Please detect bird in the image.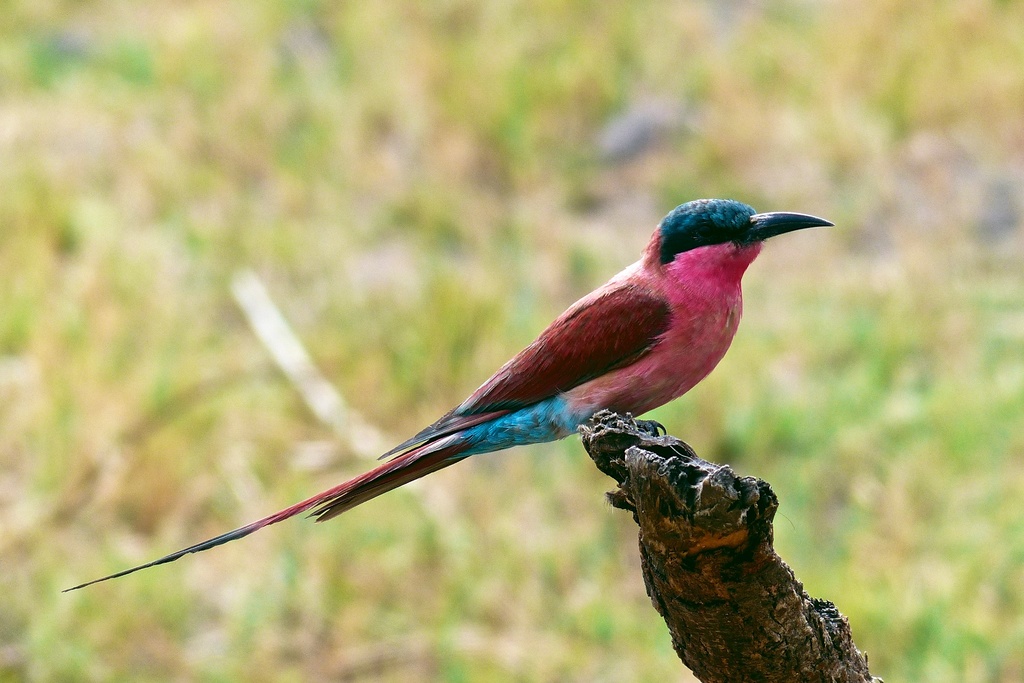
detection(63, 193, 826, 595).
